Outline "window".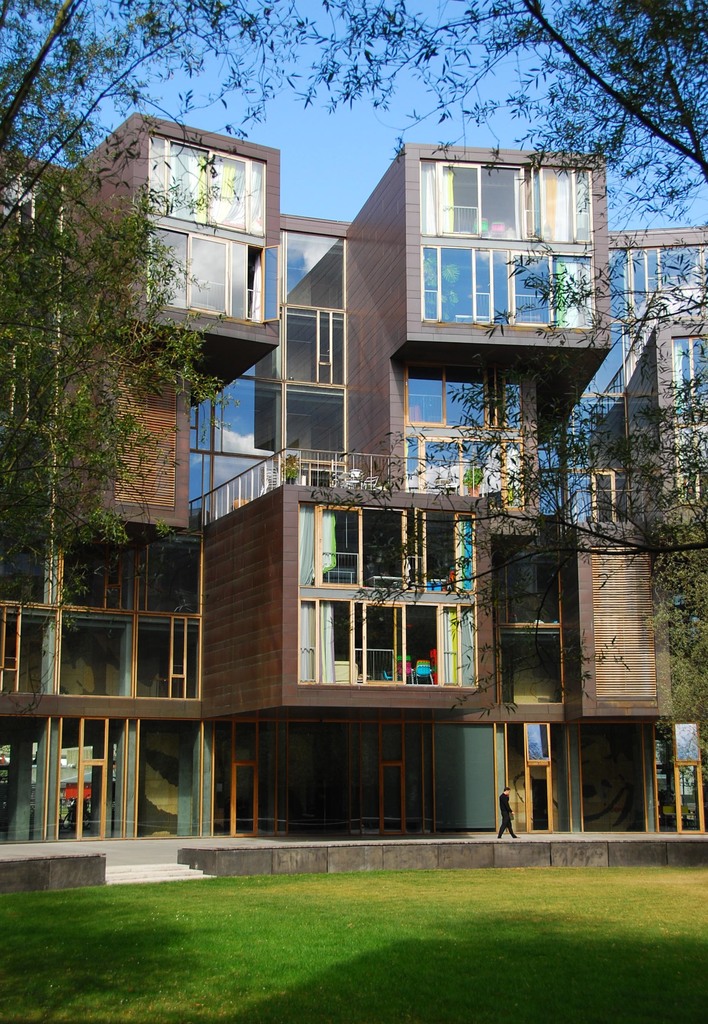
Outline: <region>429, 237, 504, 324</region>.
